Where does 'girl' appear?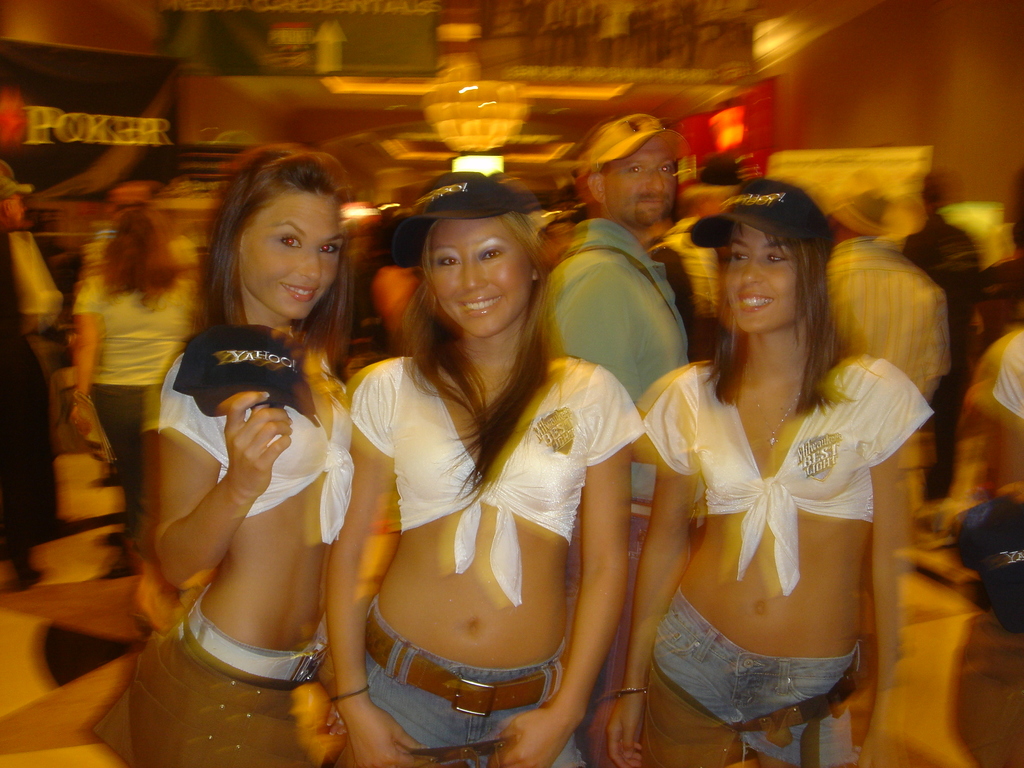
Appears at Rect(316, 166, 640, 767).
